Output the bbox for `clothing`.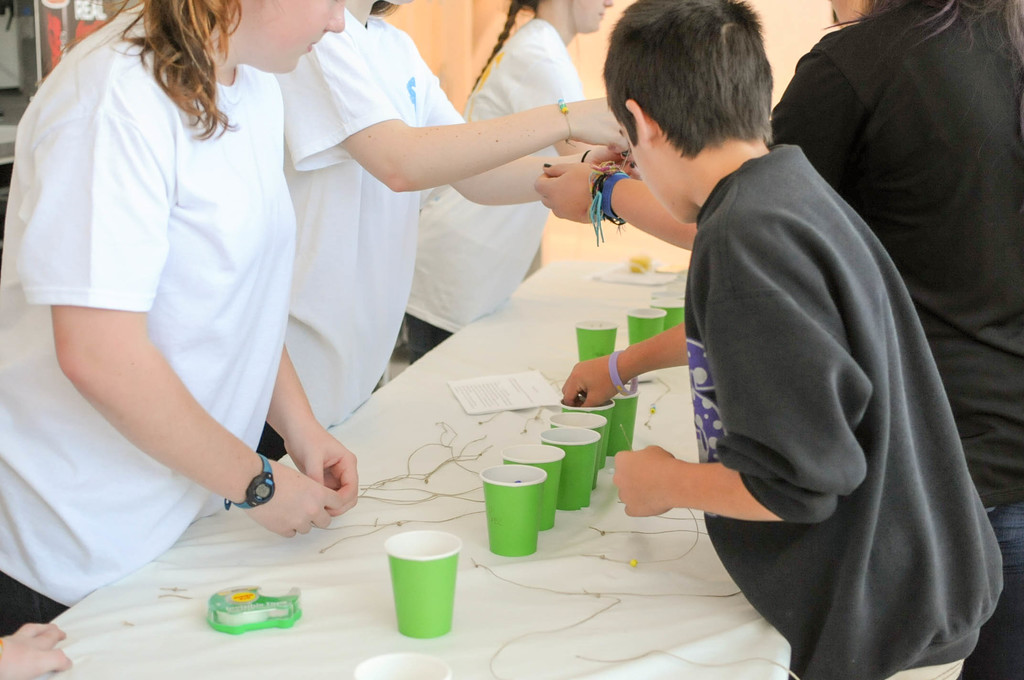
<bbox>762, 12, 1023, 679</bbox>.
